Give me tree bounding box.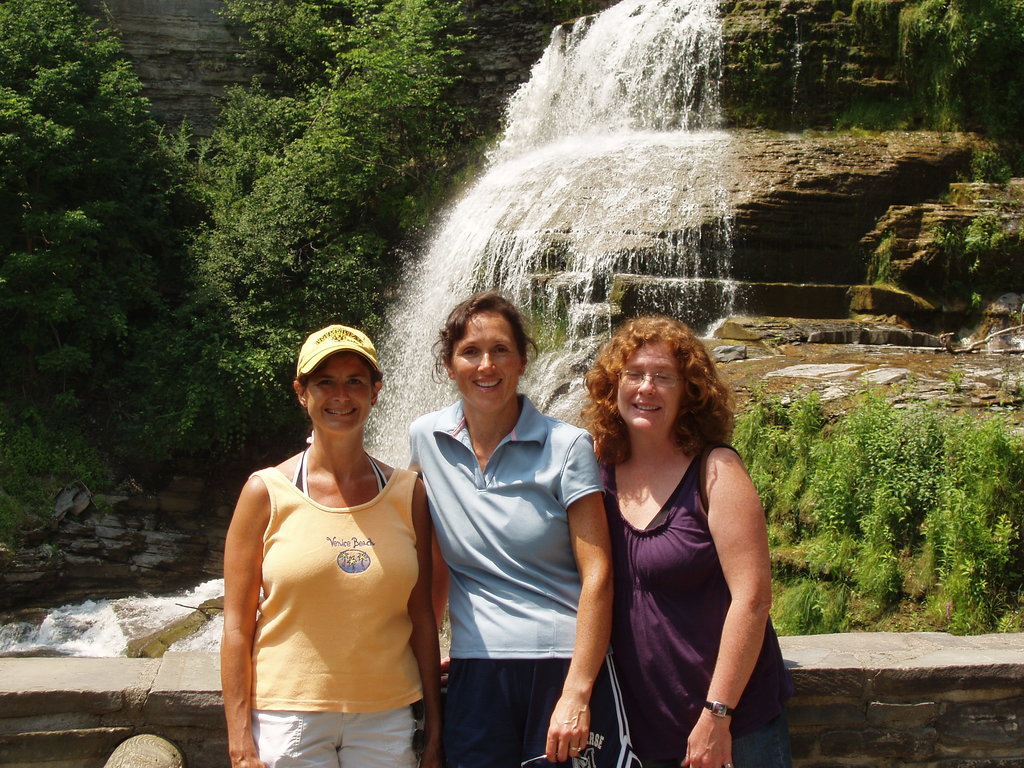
l=159, t=0, r=500, b=475.
